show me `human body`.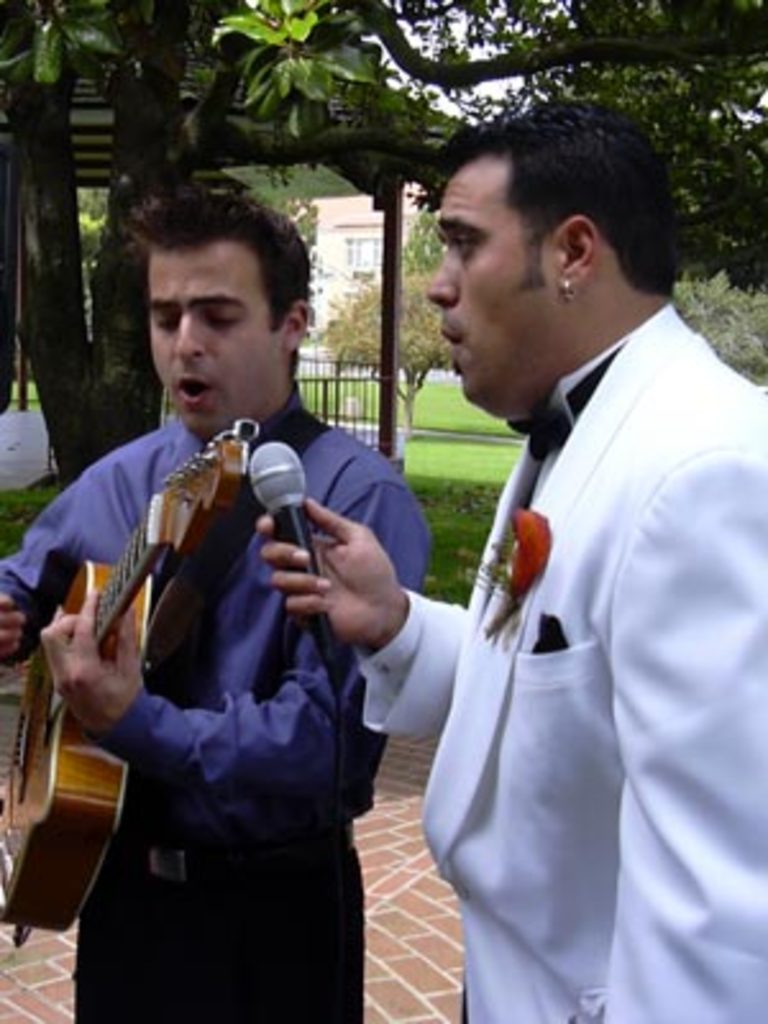
`human body` is here: [0,379,440,1021].
